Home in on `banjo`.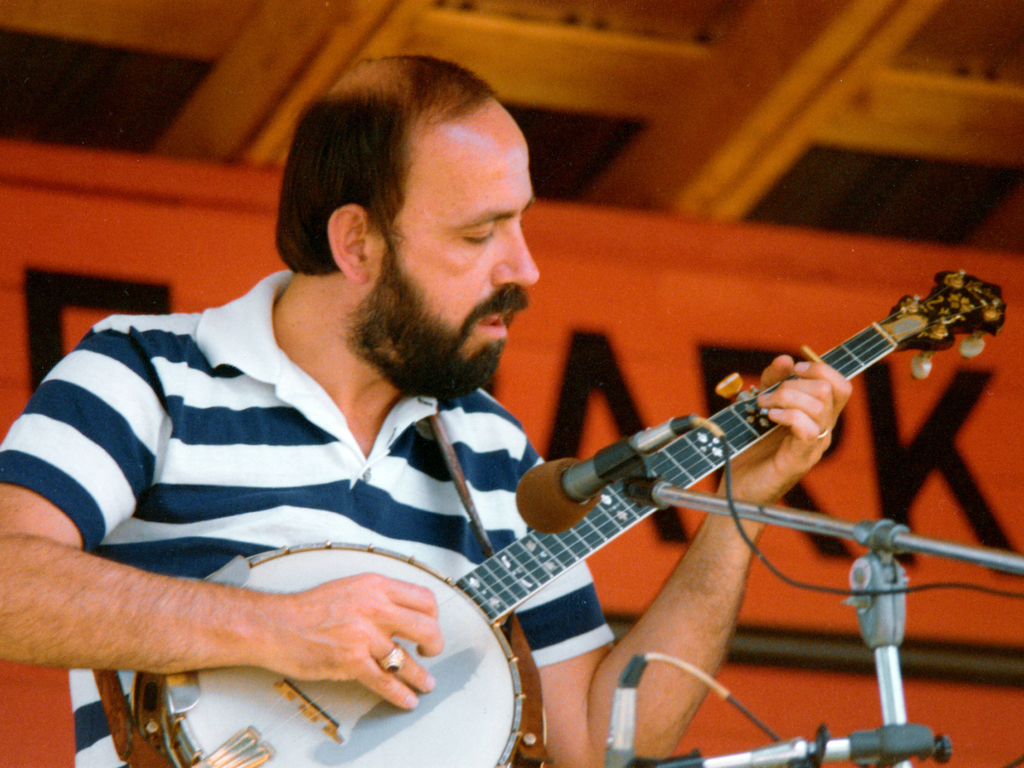
Homed in at 86, 266, 1012, 767.
